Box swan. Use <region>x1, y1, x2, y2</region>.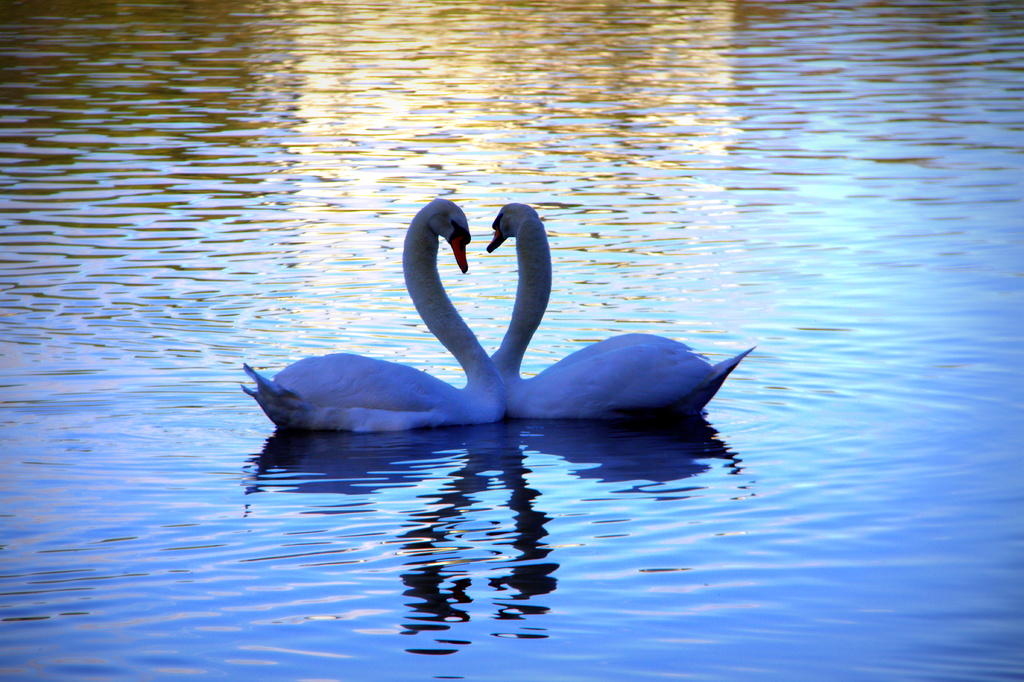
<region>236, 197, 510, 438</region>.
